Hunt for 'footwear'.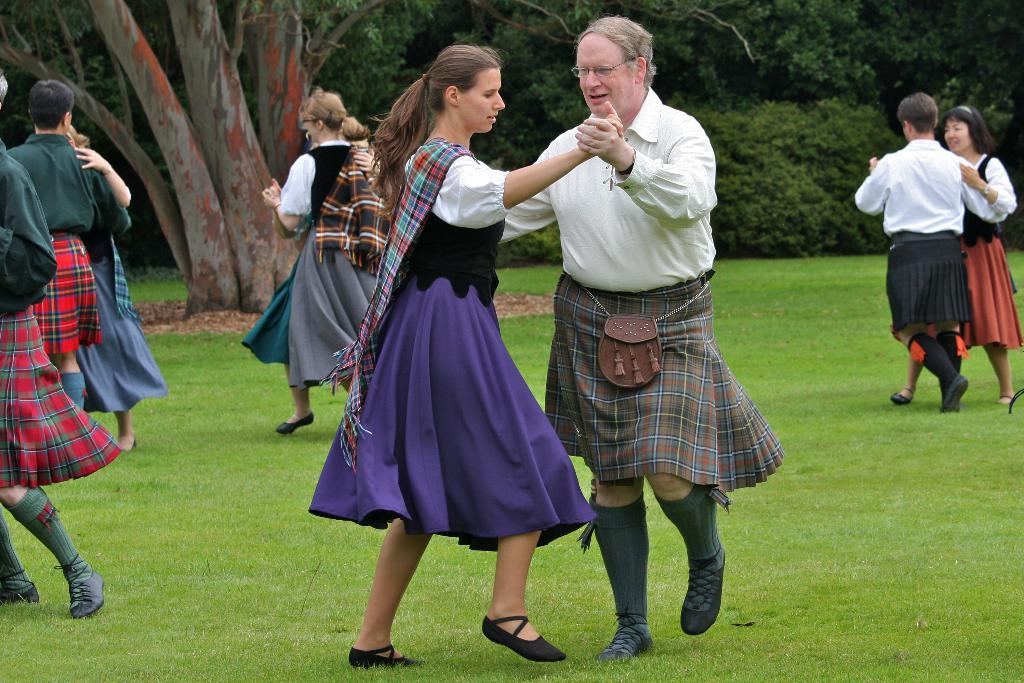
Hunted down at box(483, 609, 565, 666).
